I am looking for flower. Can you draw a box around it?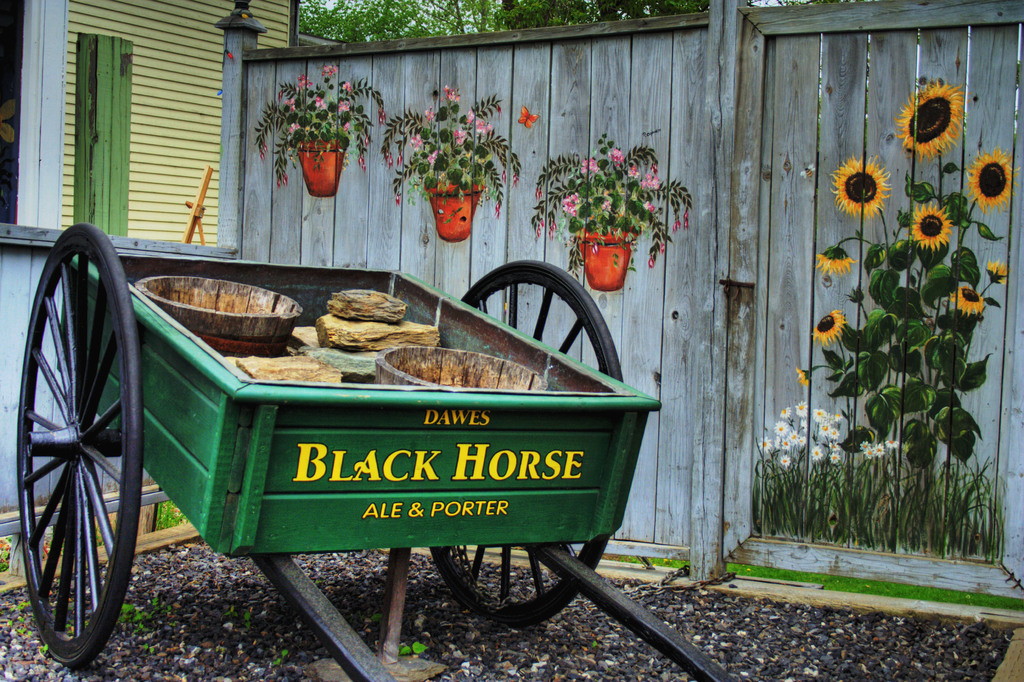
Sure, the bounding box is 289:120:305:135.
